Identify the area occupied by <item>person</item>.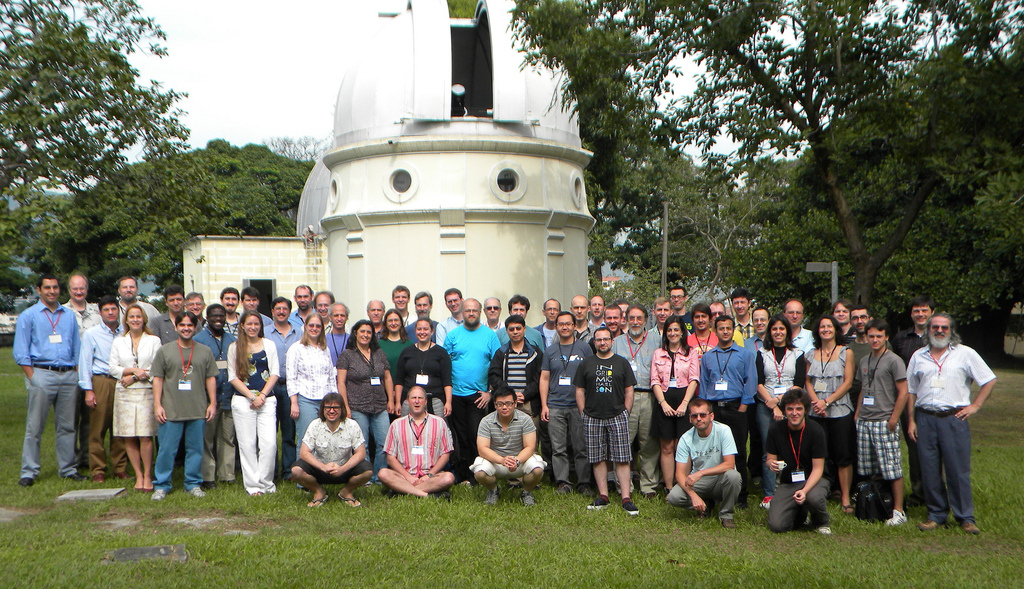
Area: [804, 322, 852, 506].
